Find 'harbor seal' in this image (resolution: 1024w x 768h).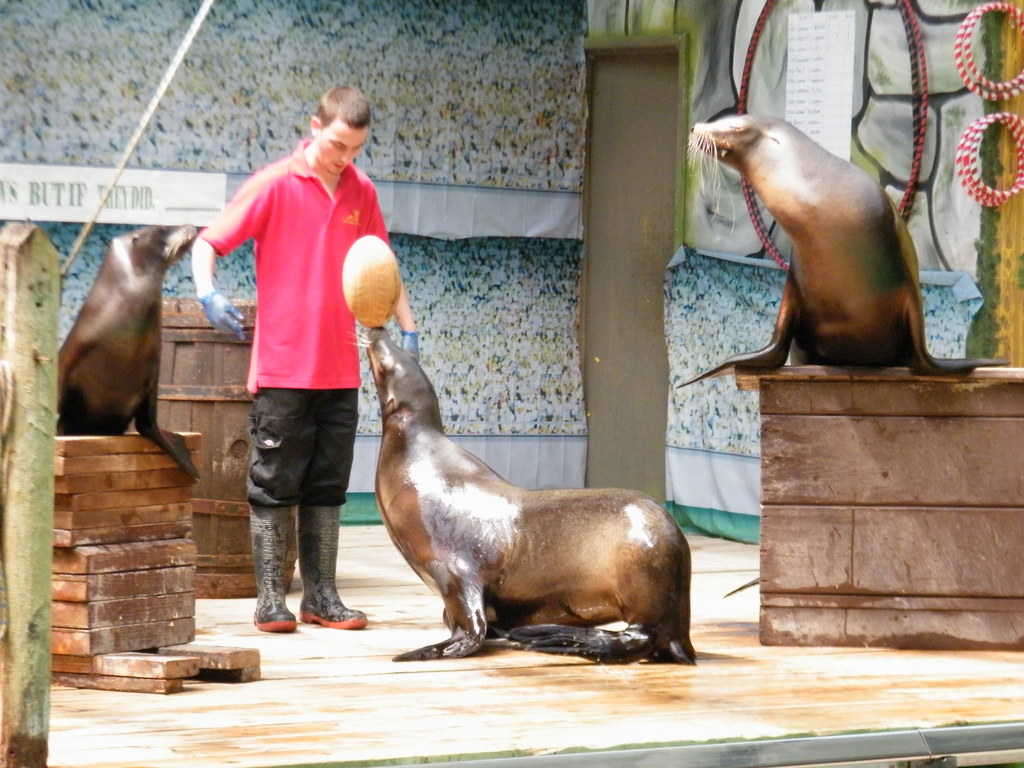
675:113:1007:392.
